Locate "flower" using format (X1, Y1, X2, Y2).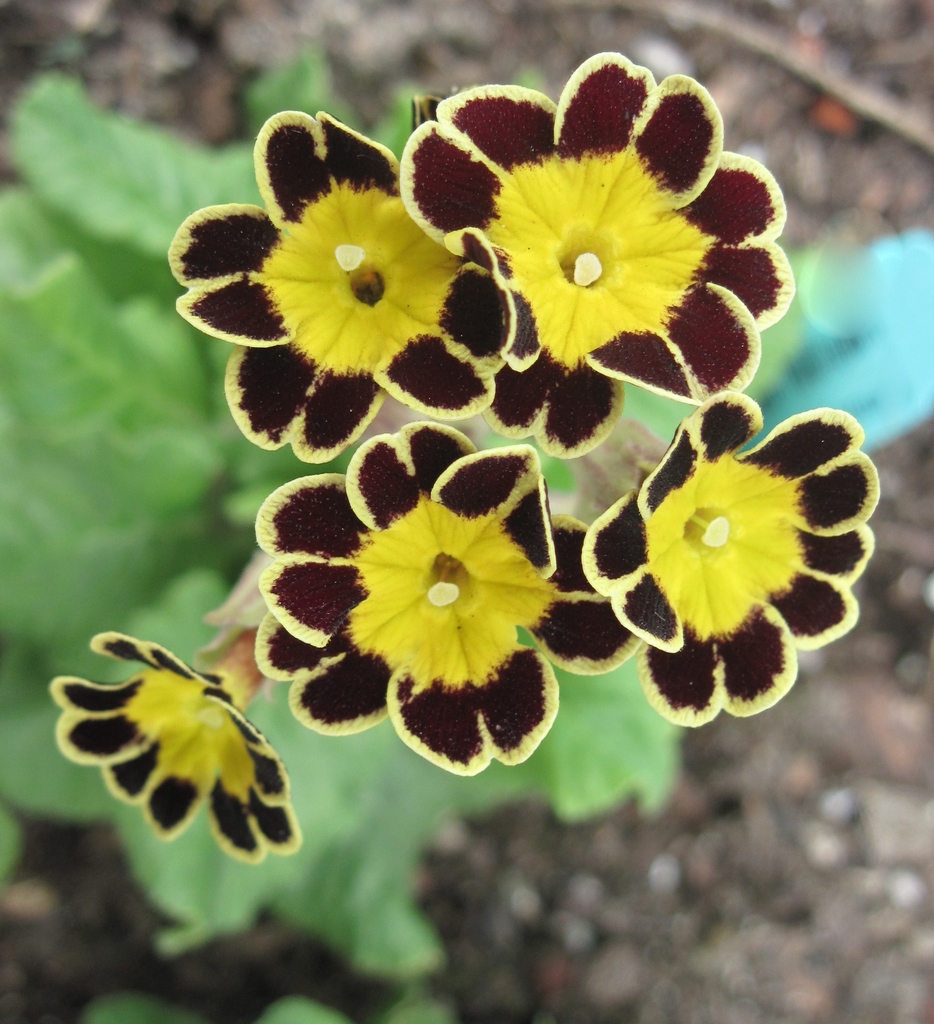
(400, 56, 792, 462).
